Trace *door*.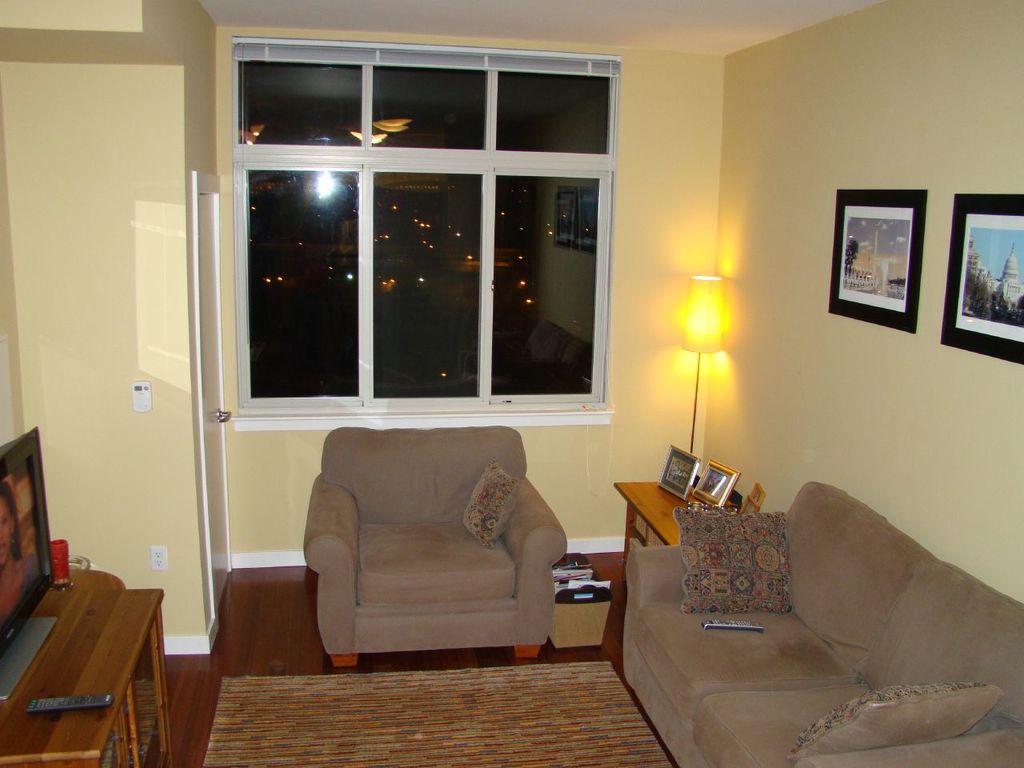
Traced to [left=190, top=182, right=235, bottom=626].
